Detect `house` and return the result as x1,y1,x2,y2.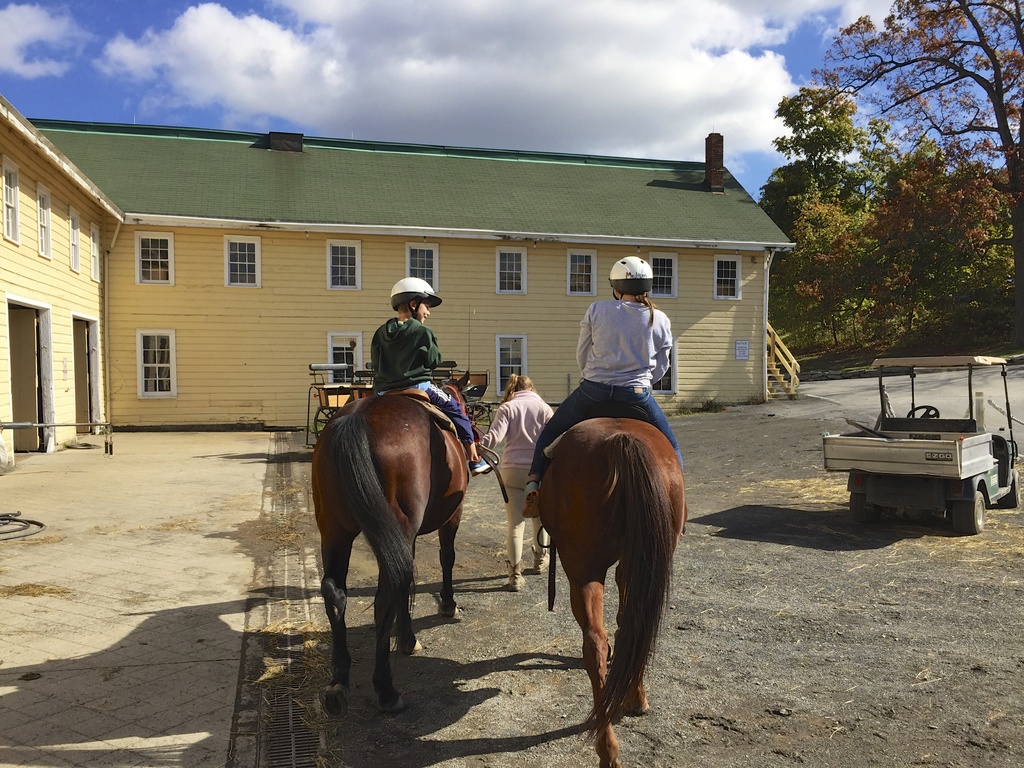
0,92,799,478.
